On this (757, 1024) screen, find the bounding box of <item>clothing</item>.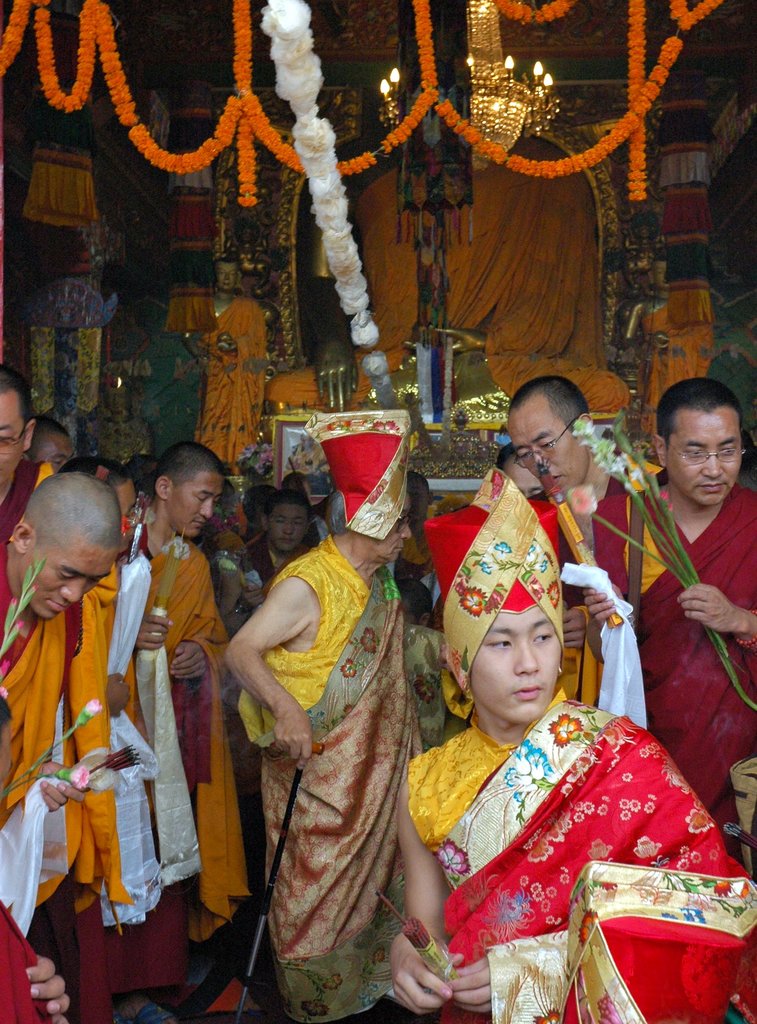
Bounding box: locate(197, 293, 265, 471).
